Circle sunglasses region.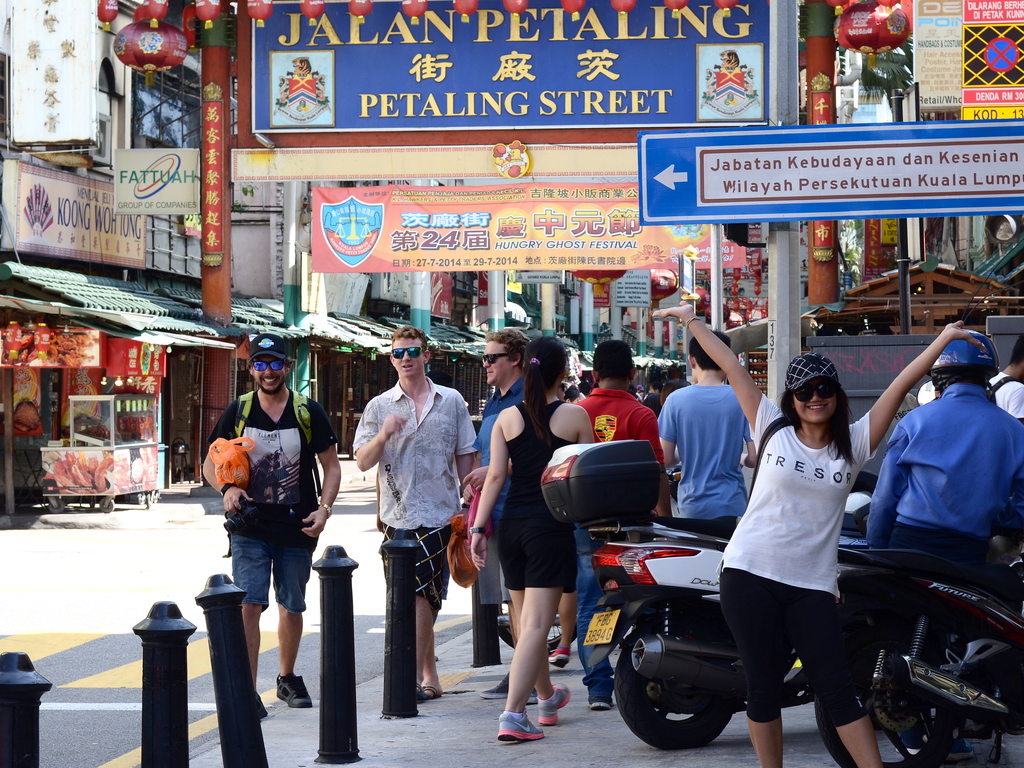
Region: (253,360,287,373).
